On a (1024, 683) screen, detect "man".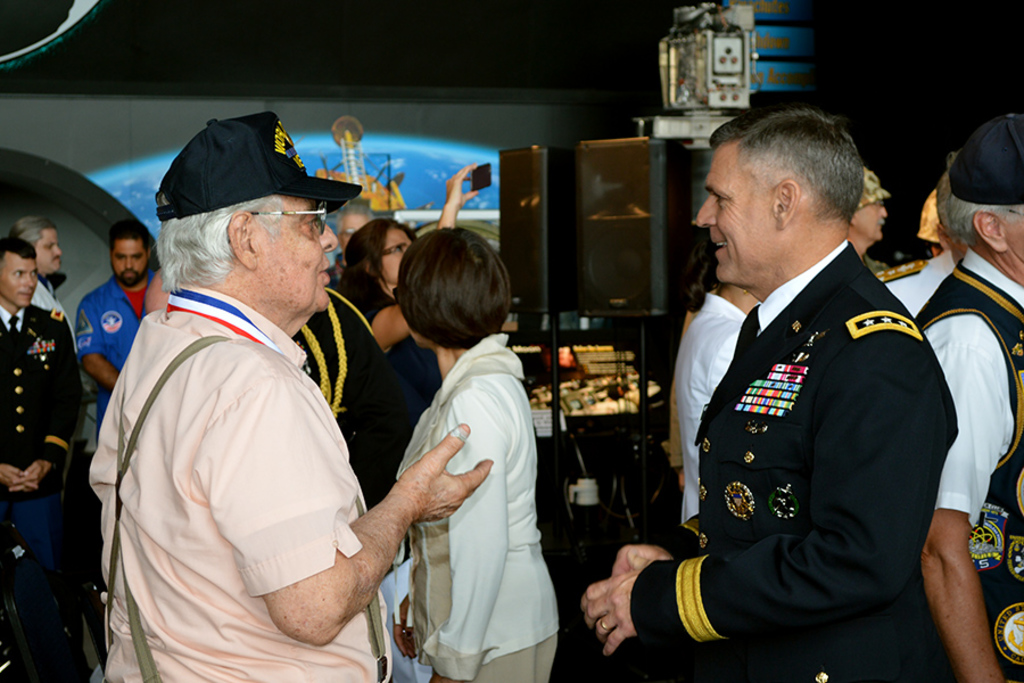
crop(67, 217, 152, 477).
